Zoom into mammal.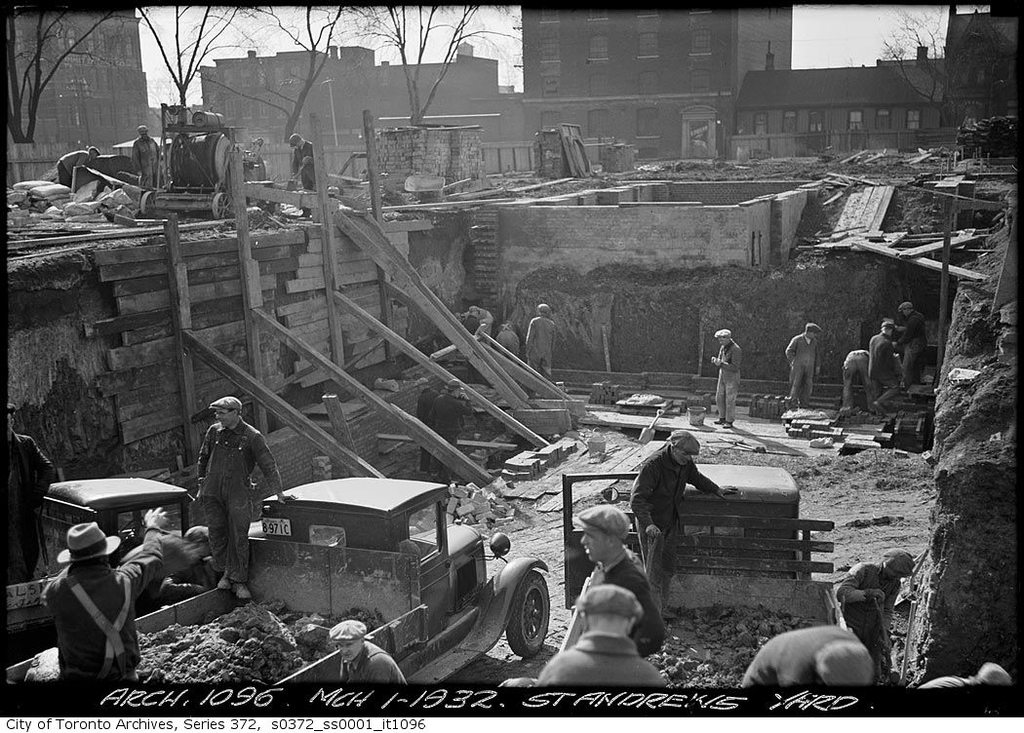
Zoom target: [130, 128, 161, 194].
